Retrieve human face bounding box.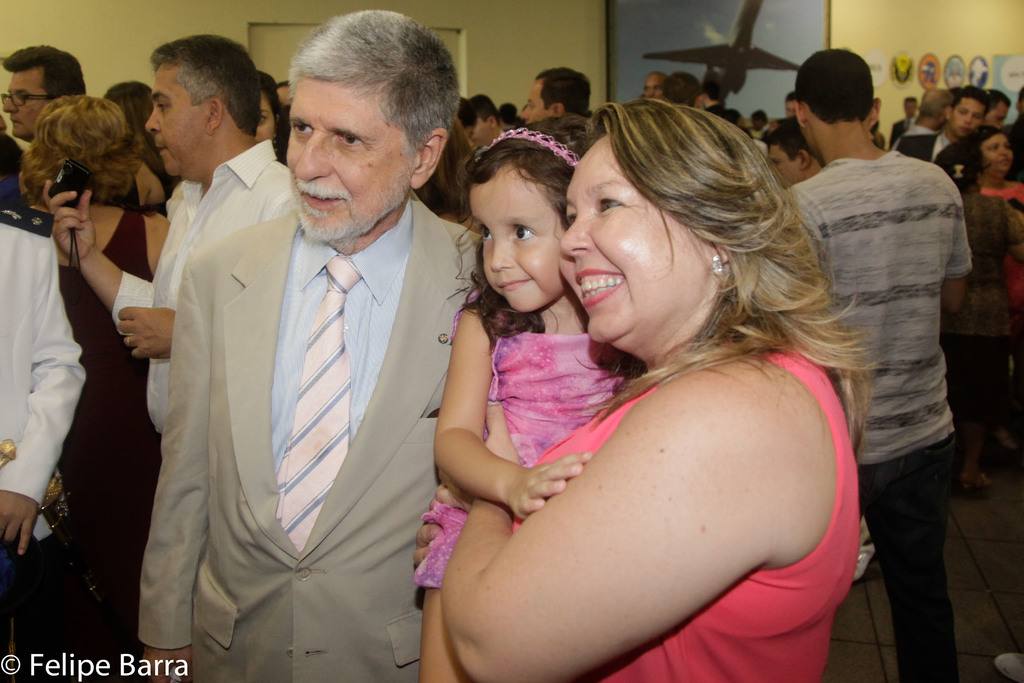
Bounding box: {"x1": 955, "y1": 103, "x2": 976, "y2": 138}.
